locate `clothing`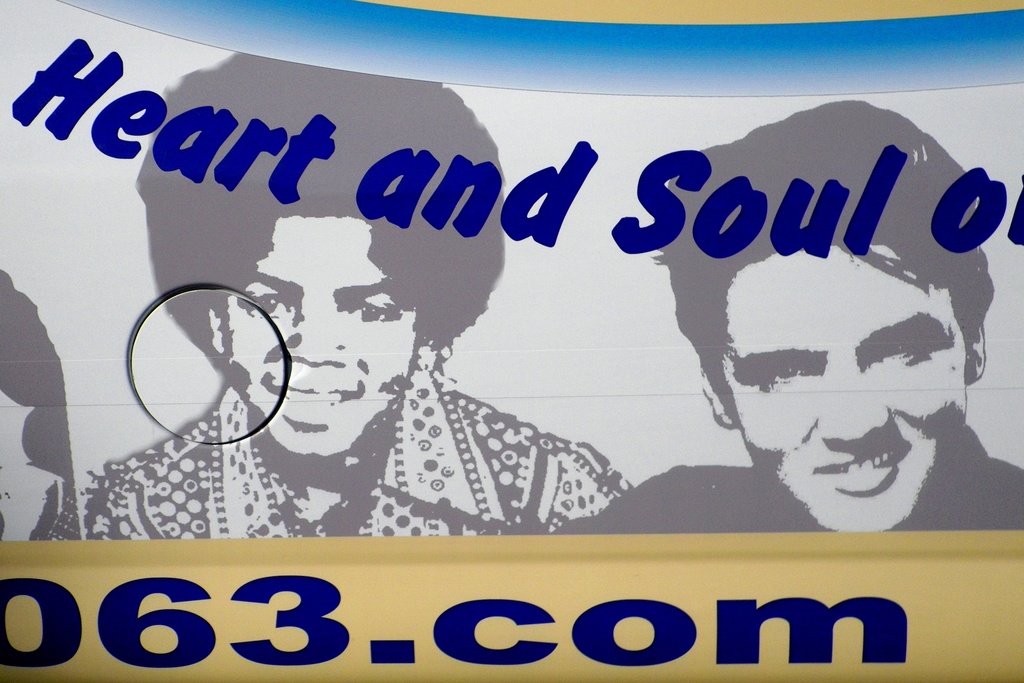
Rect(555, 425, 1023, 536)
